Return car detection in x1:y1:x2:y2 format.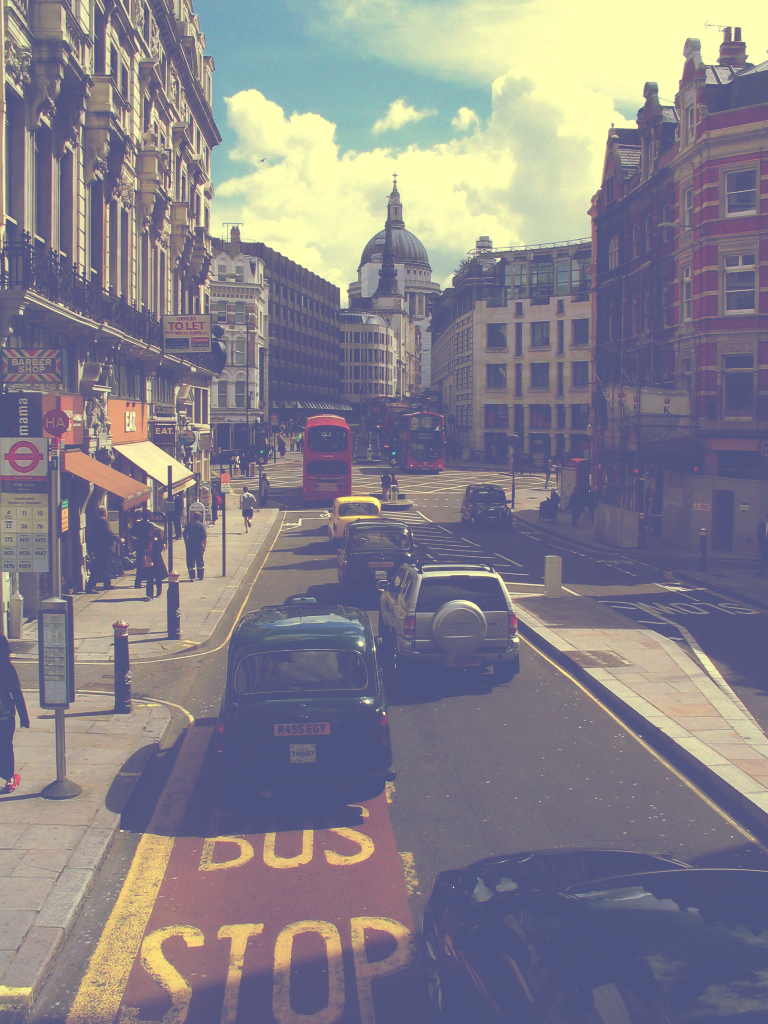
370:558:521:681.
